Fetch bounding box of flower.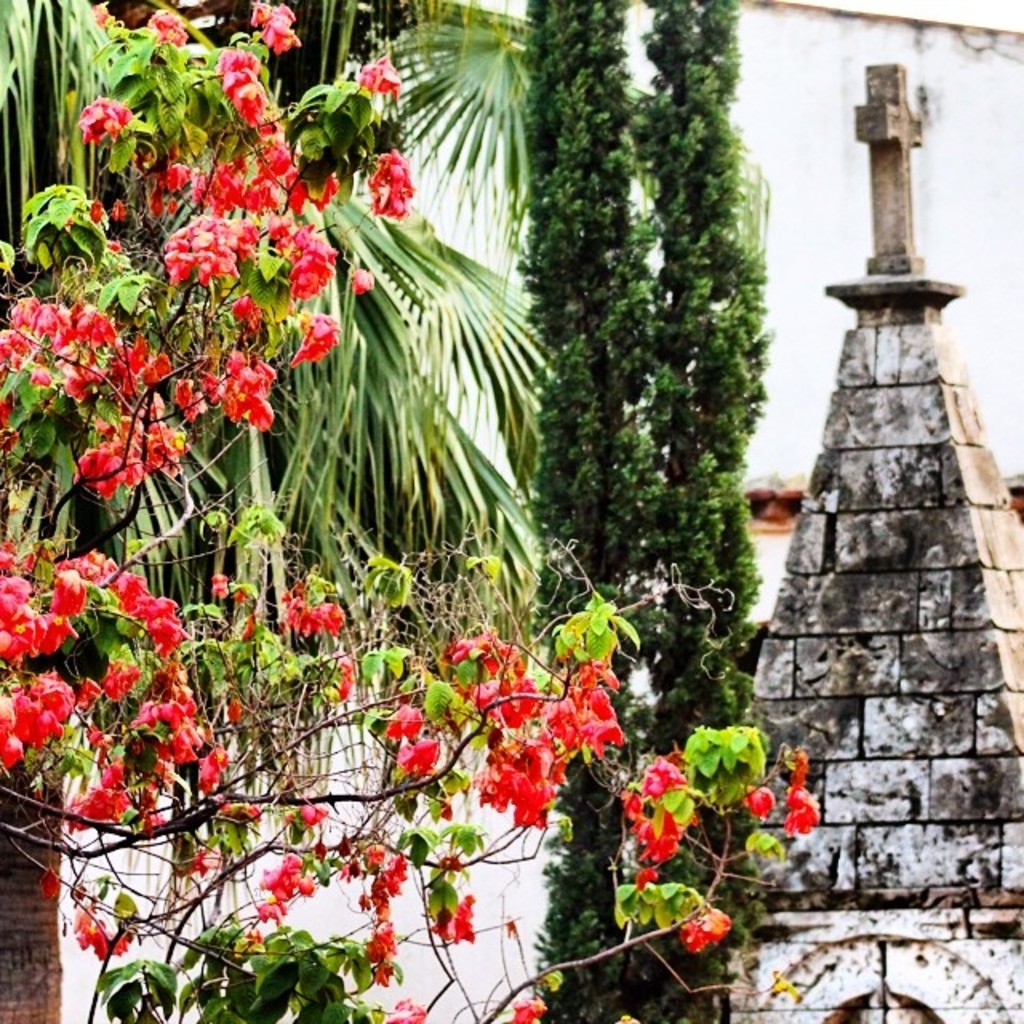
Bbox: left=267, top=216, right=298, bottom=245.
